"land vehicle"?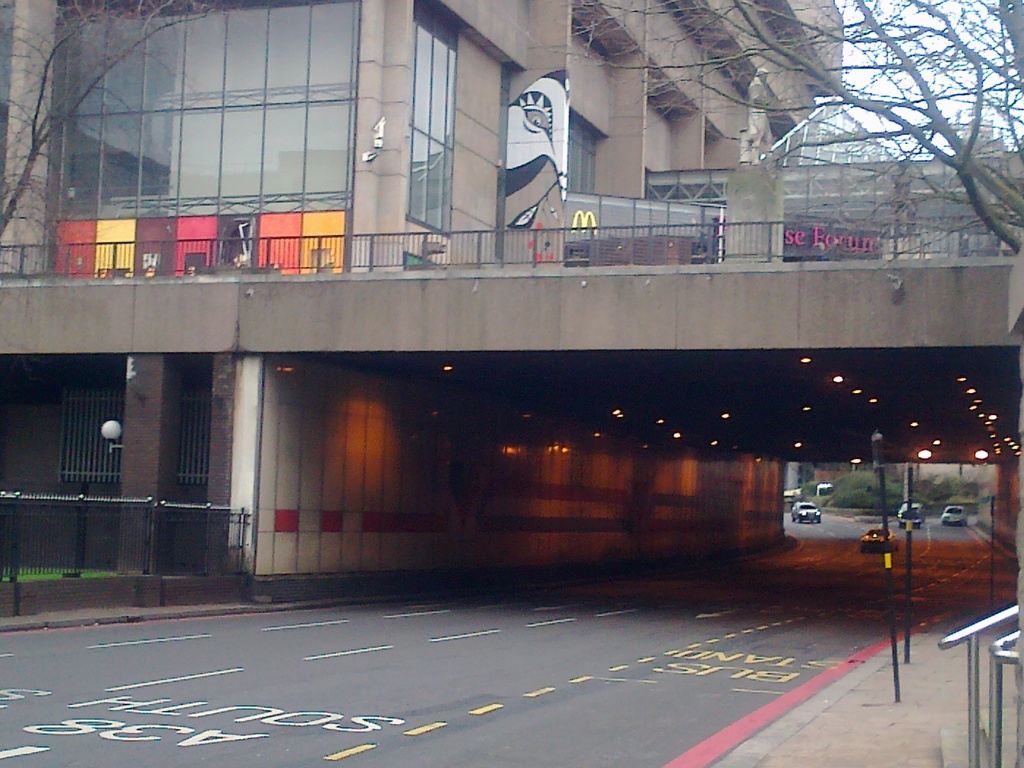
Rect(902, 502, 920, 522)
